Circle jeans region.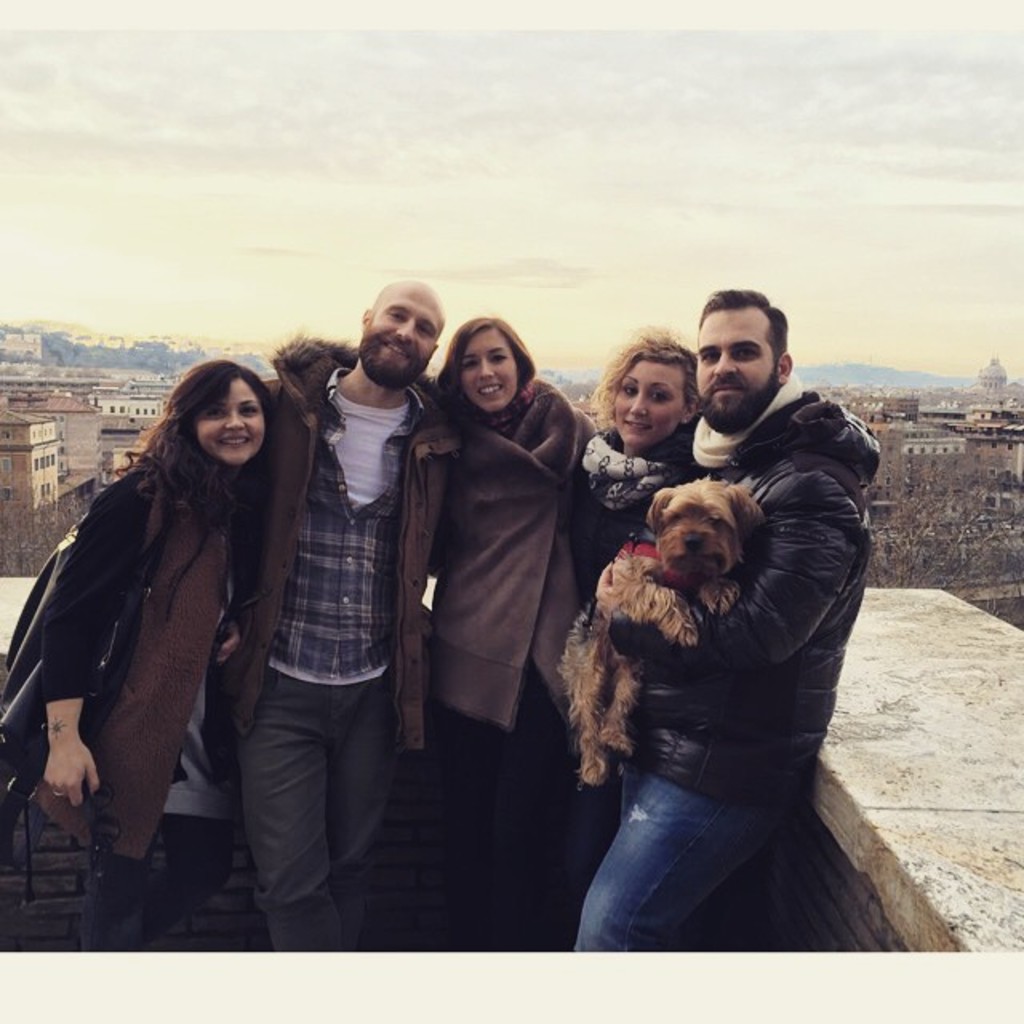
Region: (x1=552, y1=738, x2=814, y2=955).
